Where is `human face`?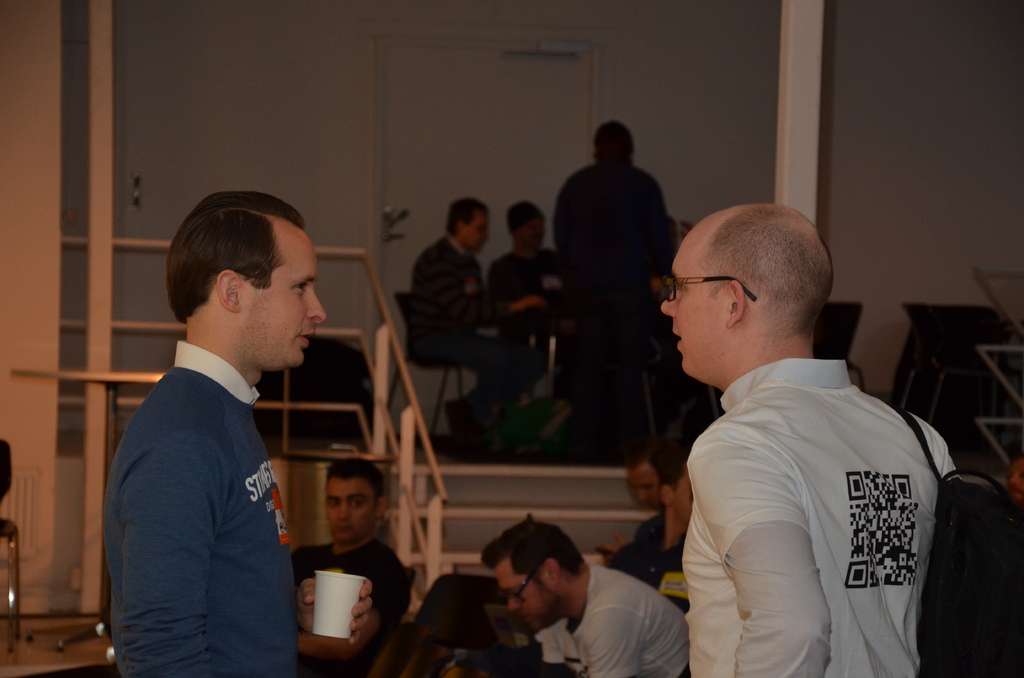
box(244, 239, 330, 366).
